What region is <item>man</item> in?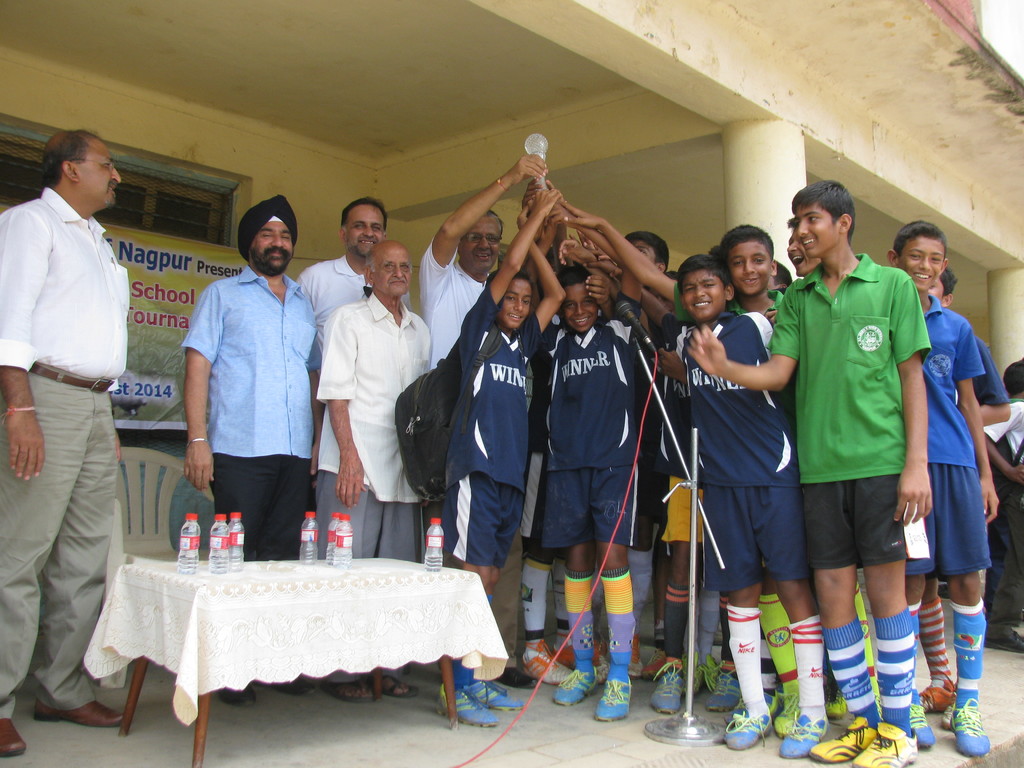
(left=6, top=114, right=156, bottom=730).
